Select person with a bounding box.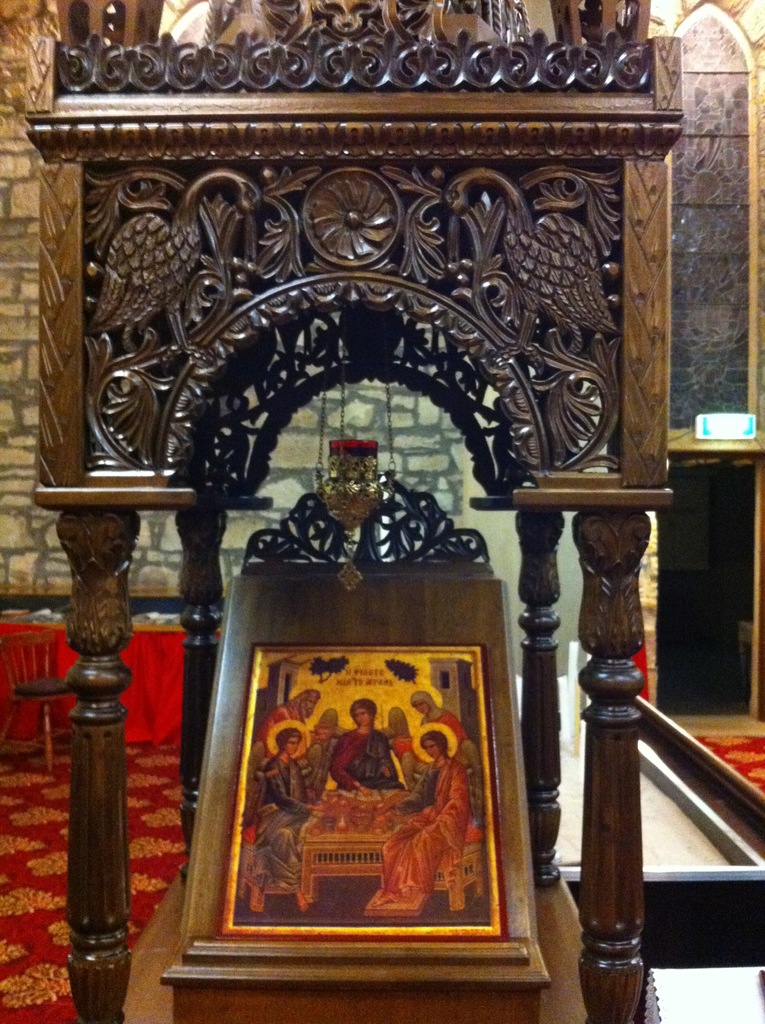
Rect(239, 724, 318, 911).
